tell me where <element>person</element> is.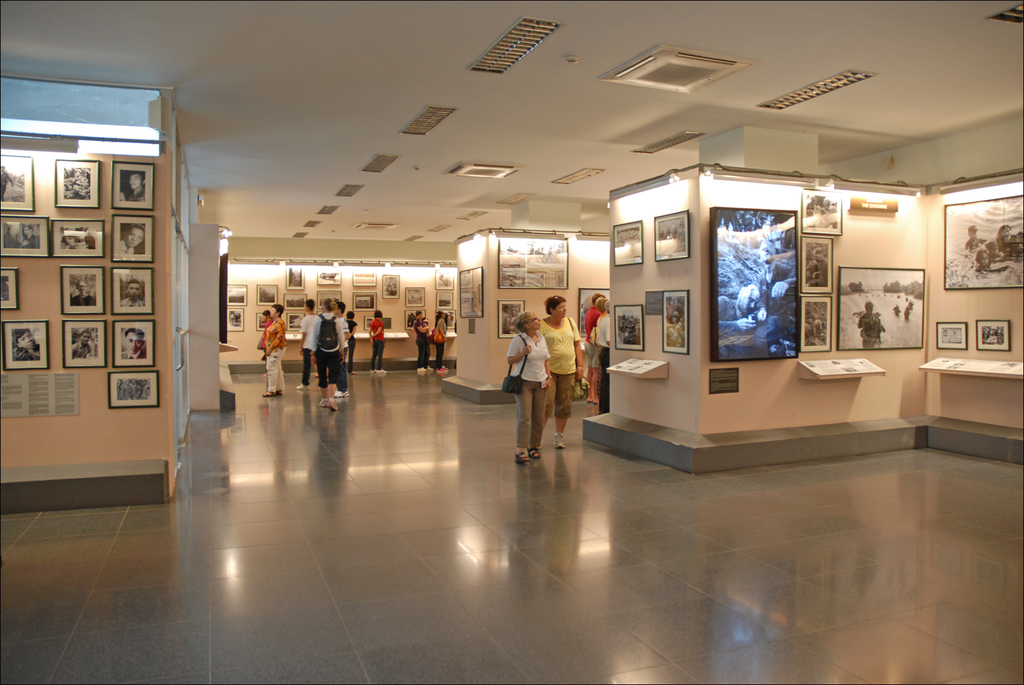
<element>person</element> is at 410:307:432:371.
